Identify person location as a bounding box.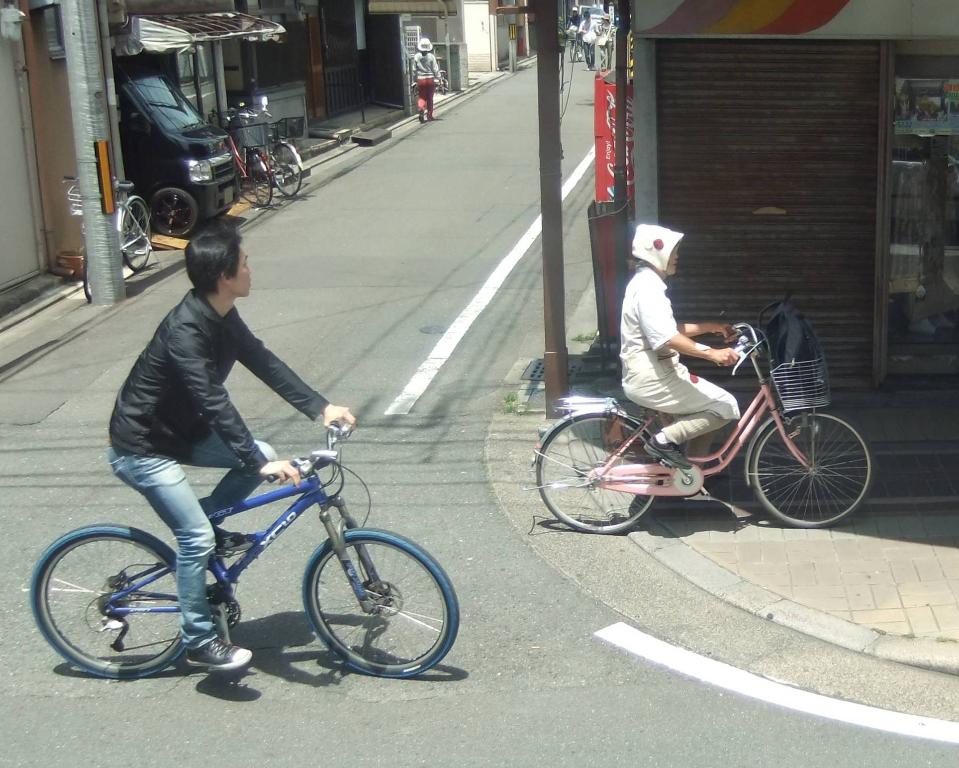
pyautogui.locateOnScreen(411, 37, 439, 122).
